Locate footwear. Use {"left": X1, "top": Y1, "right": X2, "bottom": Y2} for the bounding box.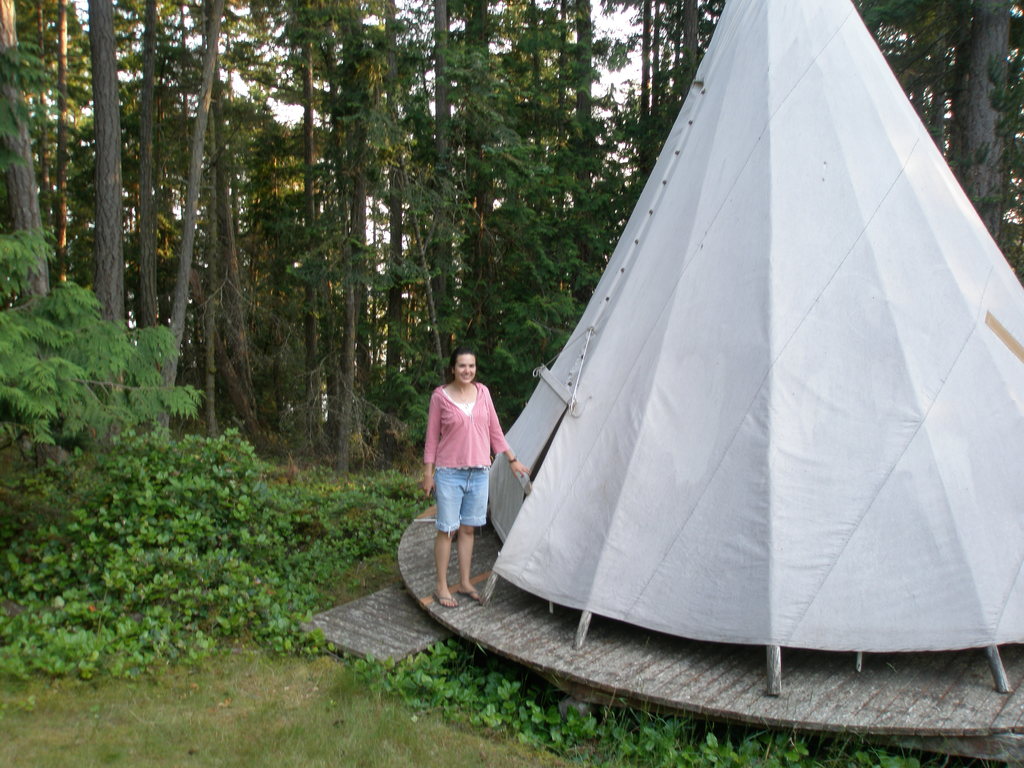
{"left": 465, "top": 590, "right": 481, "bottom": 602}.
